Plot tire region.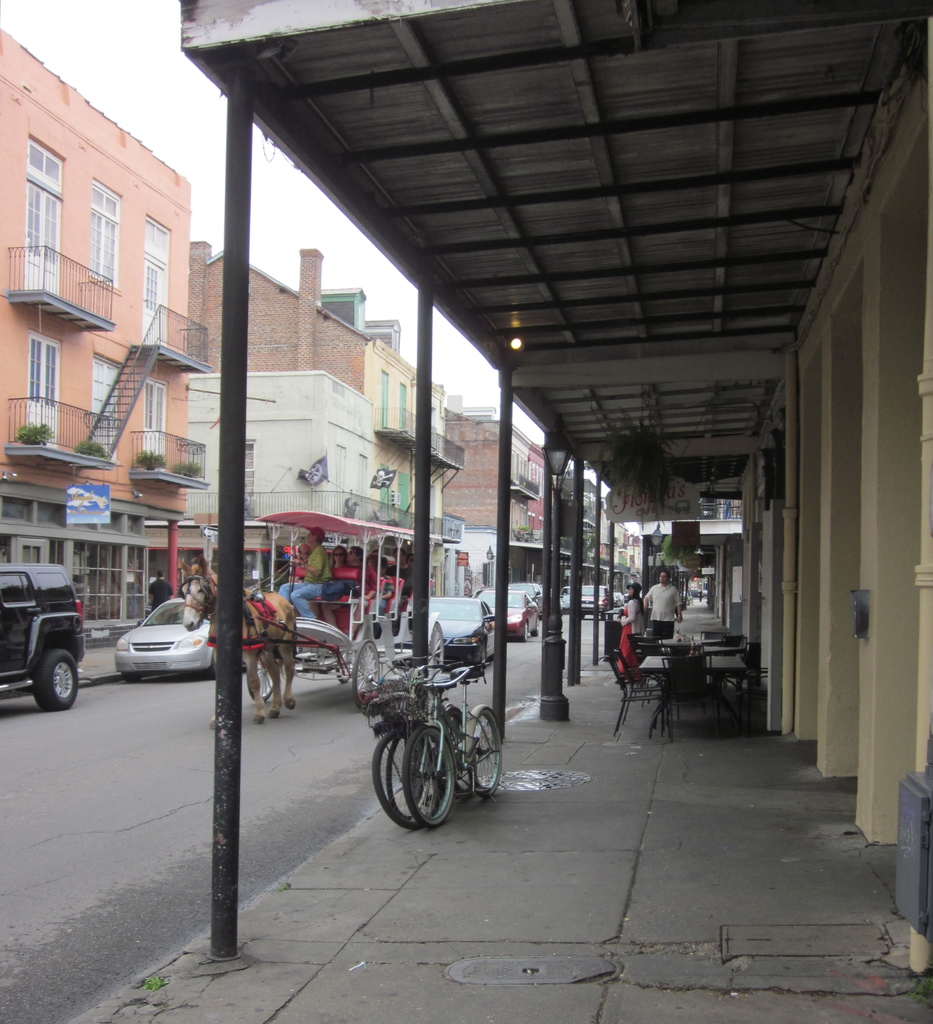
Plotted at BBox(389, 725, 421, 825).
